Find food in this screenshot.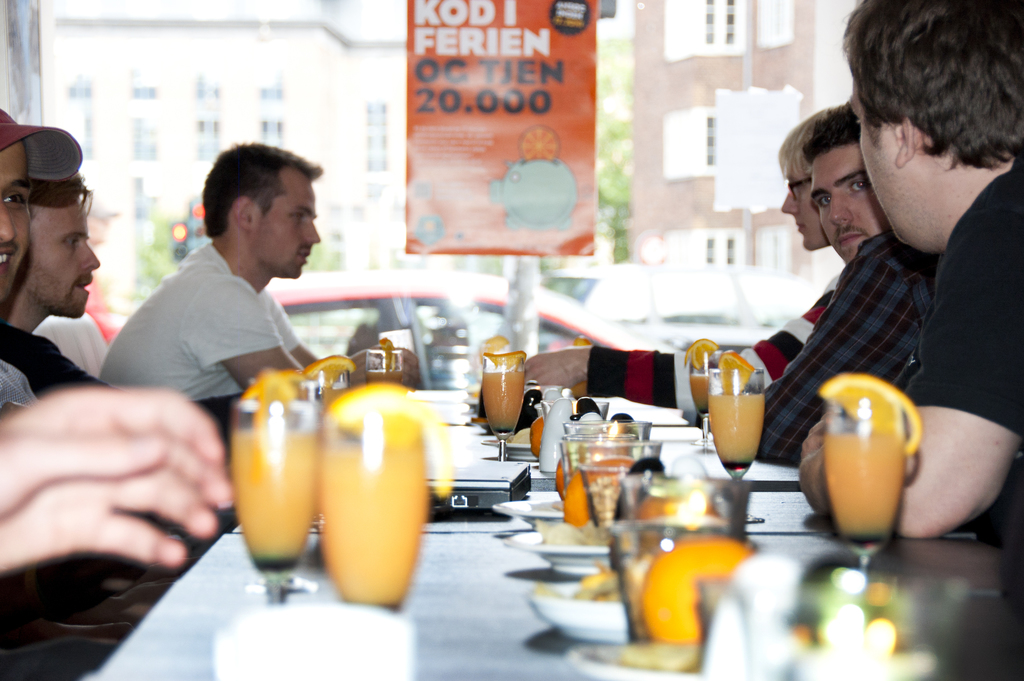
The bounding box for food is (x1=301, y1=350, x2=356, y2=384).
